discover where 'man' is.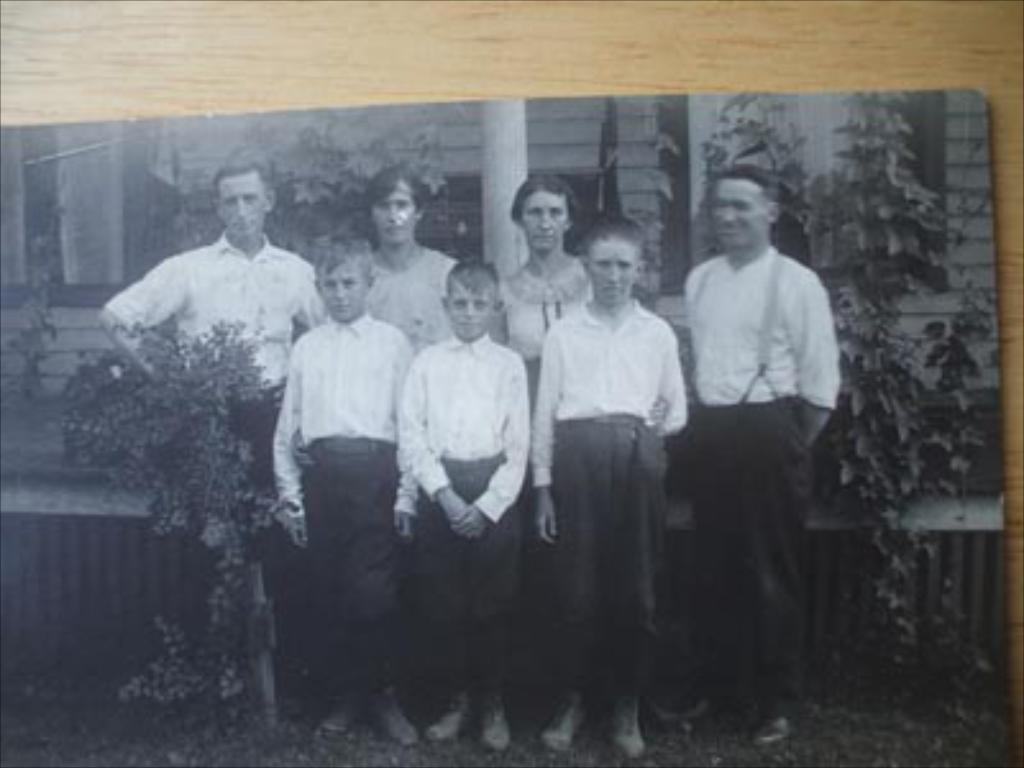
Discovered at {"left": 668, "top": 164, "right": 845, "bottom": 745}.
